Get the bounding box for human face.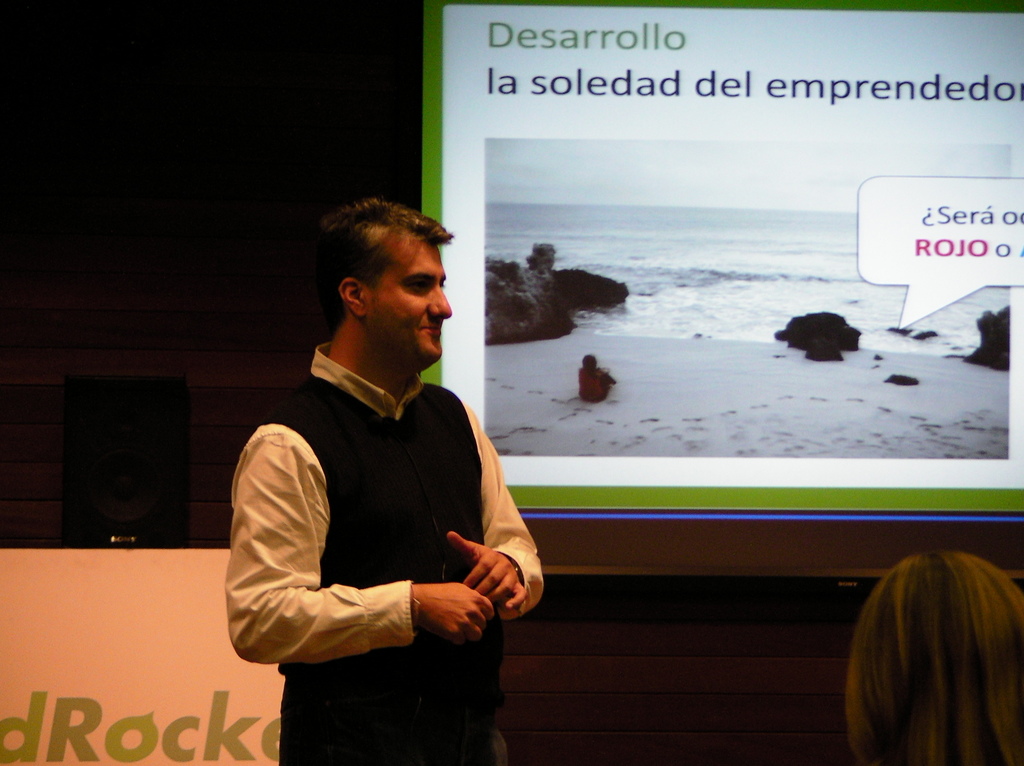
locate(366, 225, 452, 360).
